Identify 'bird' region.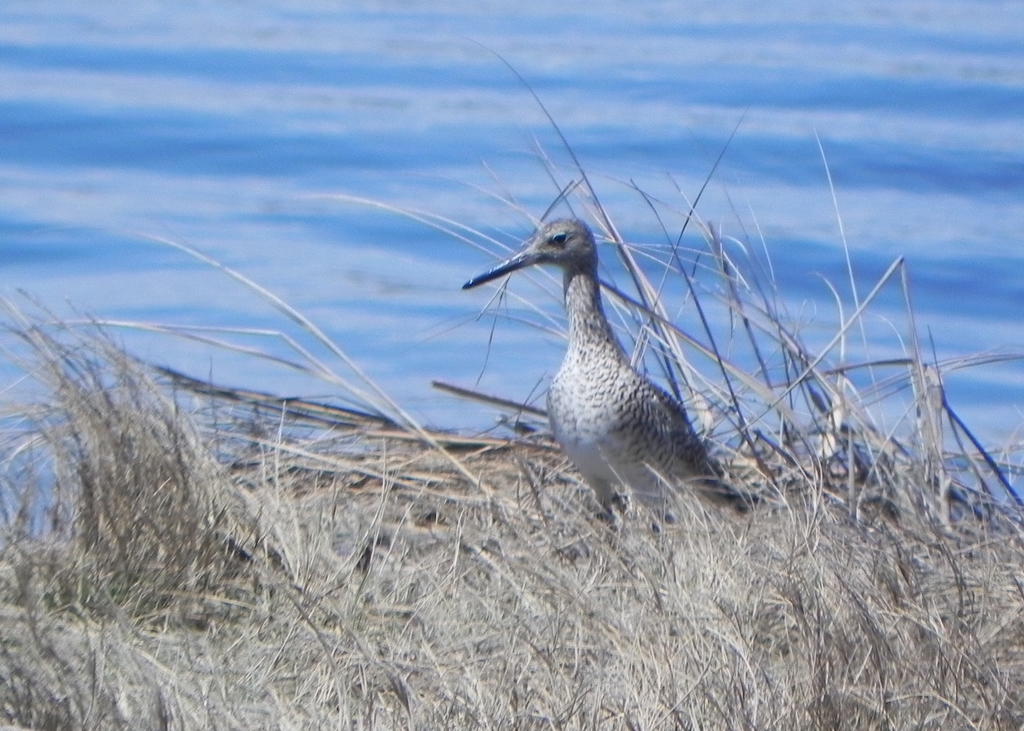
Region: box=[467, 163, 774, 558].
